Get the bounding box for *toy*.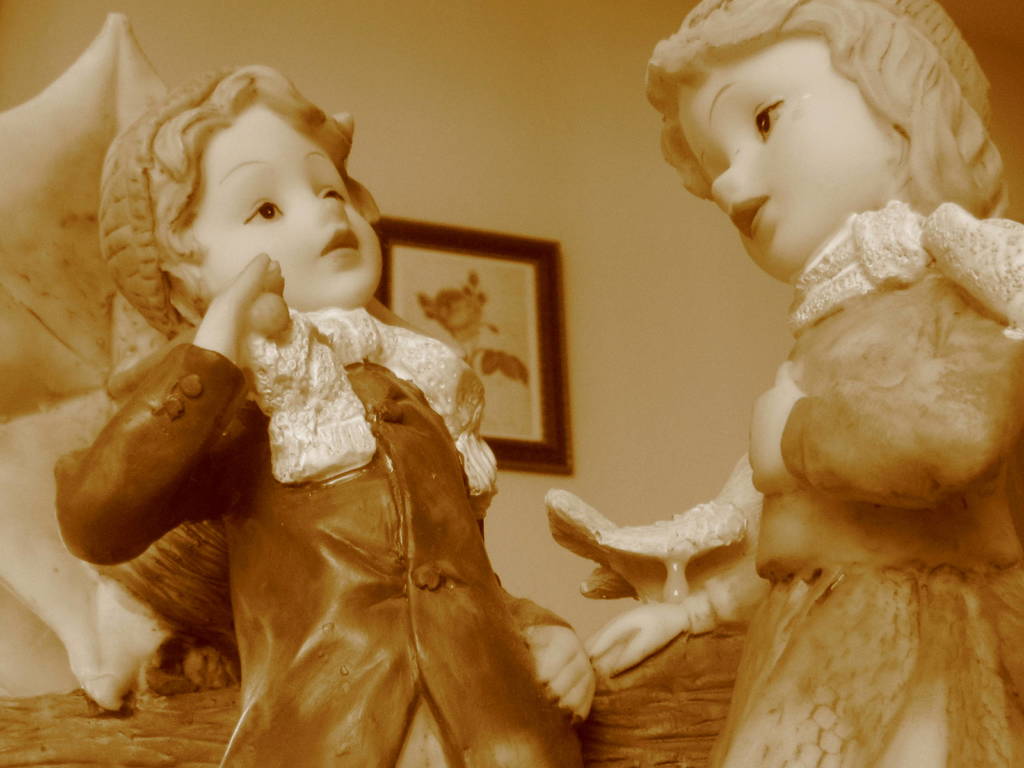
(56, 62, 599, 767).
